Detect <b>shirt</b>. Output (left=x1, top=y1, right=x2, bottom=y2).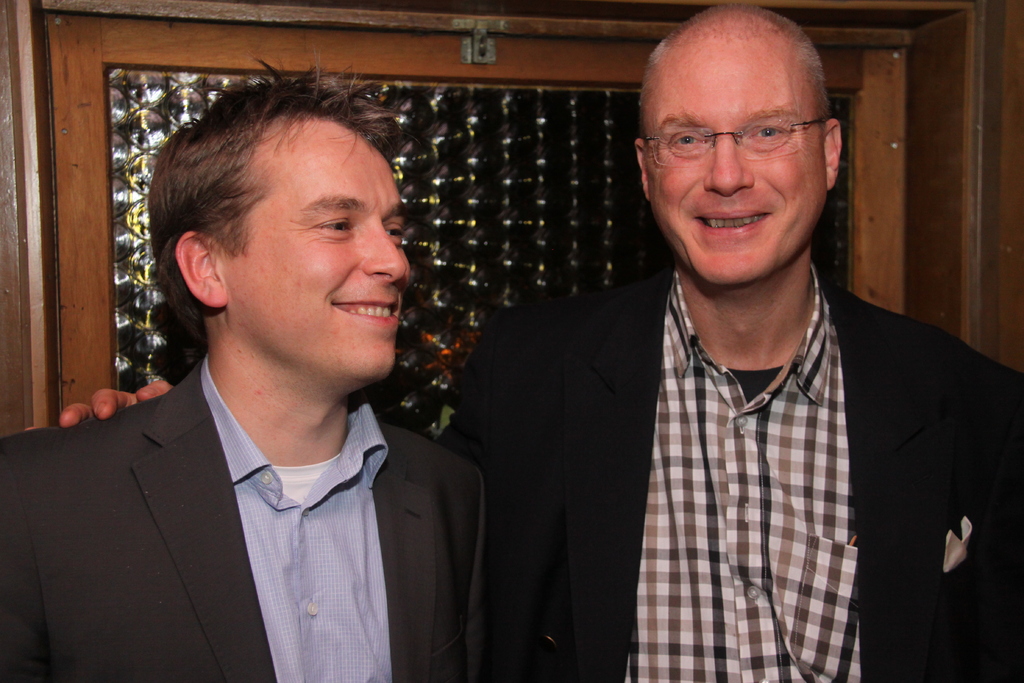
(left=203, top=354, right=389, bottom=682).
